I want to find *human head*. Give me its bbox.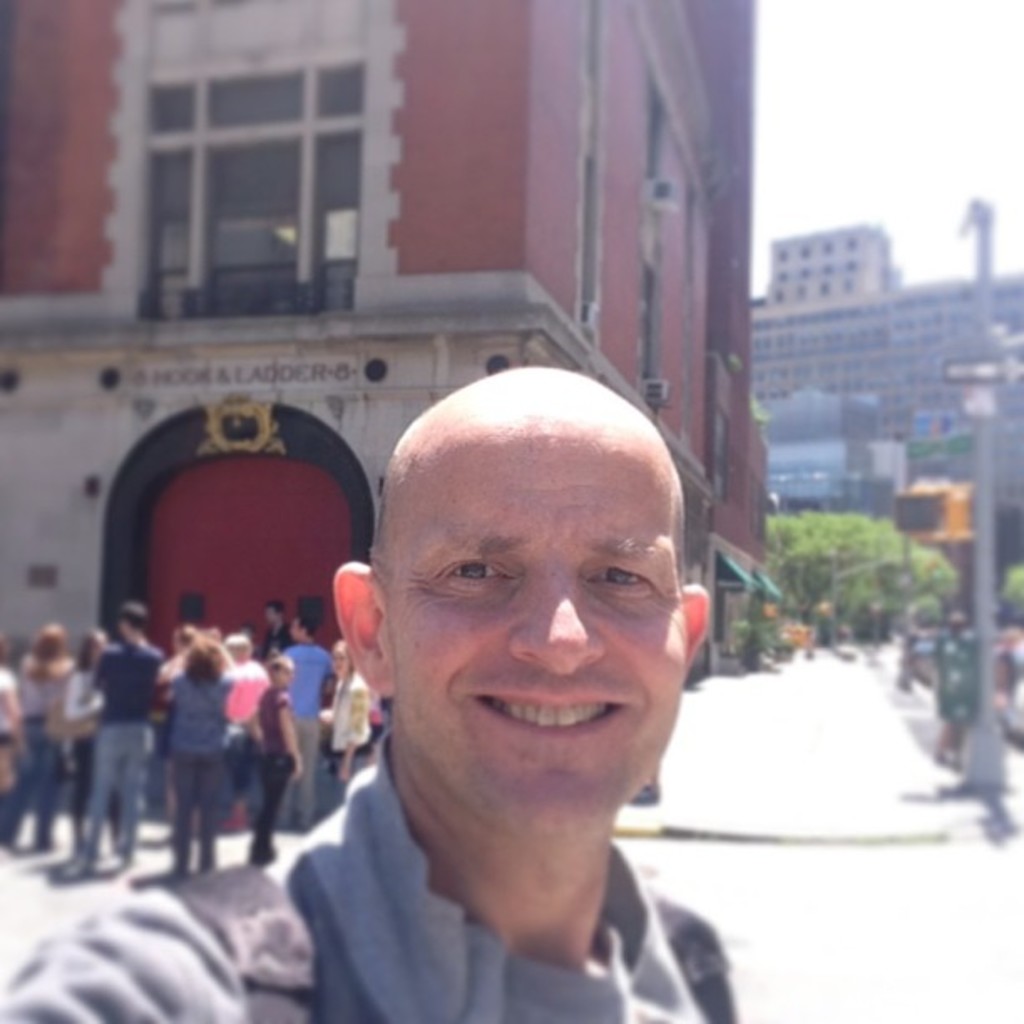
l=84, t=626, r=115, b=651.
